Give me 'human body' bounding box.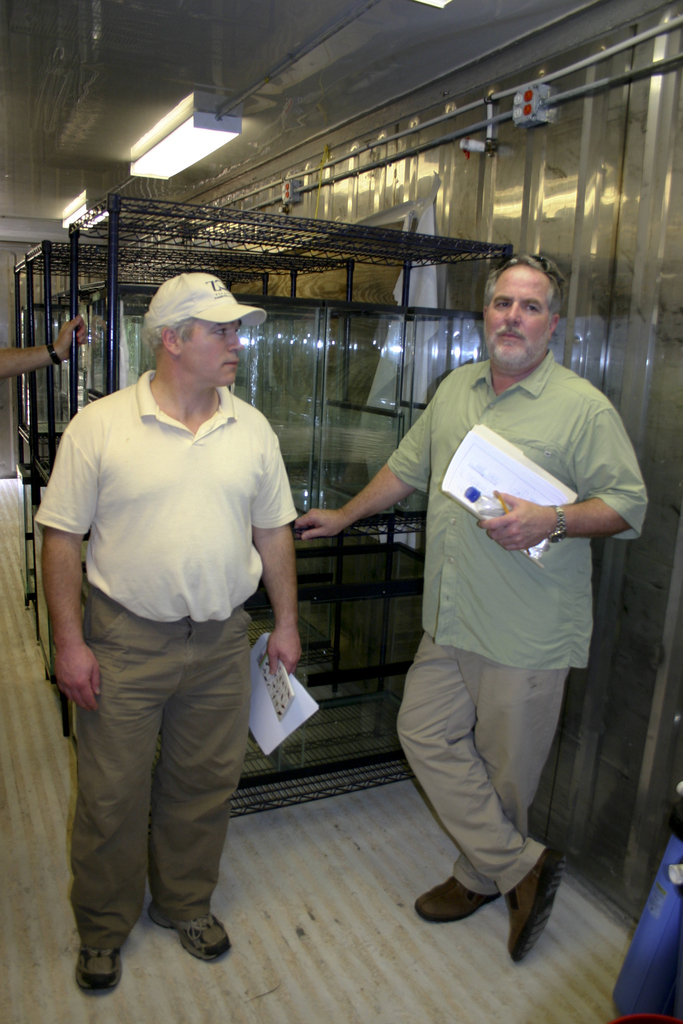
Rect(266, 292, 602, 948).
